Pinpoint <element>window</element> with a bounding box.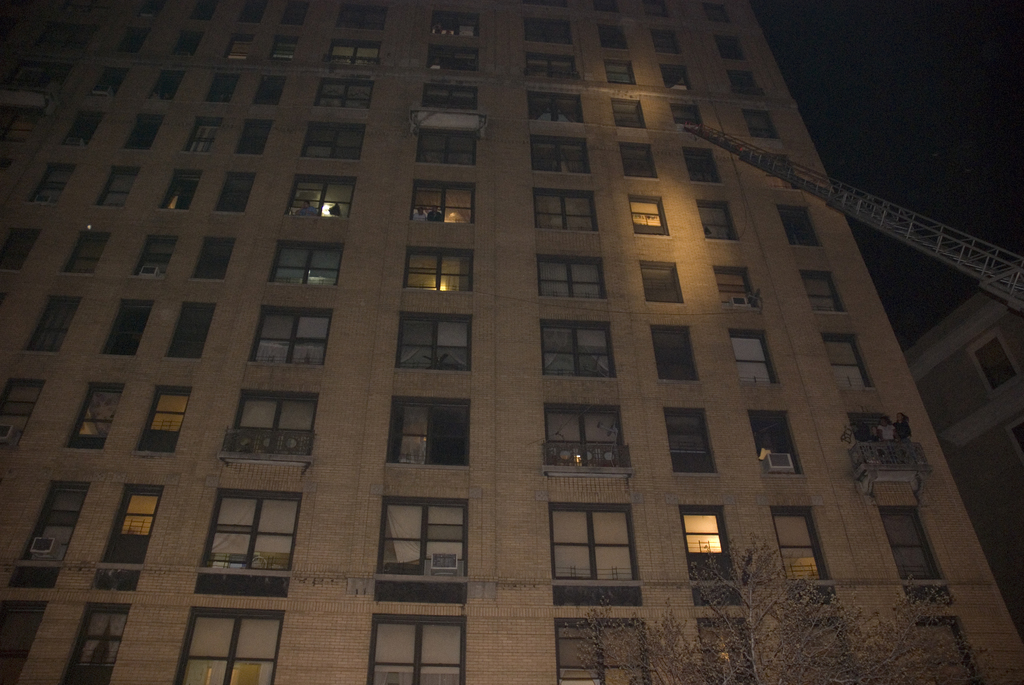
select_region(596, 0, 620, 11).
